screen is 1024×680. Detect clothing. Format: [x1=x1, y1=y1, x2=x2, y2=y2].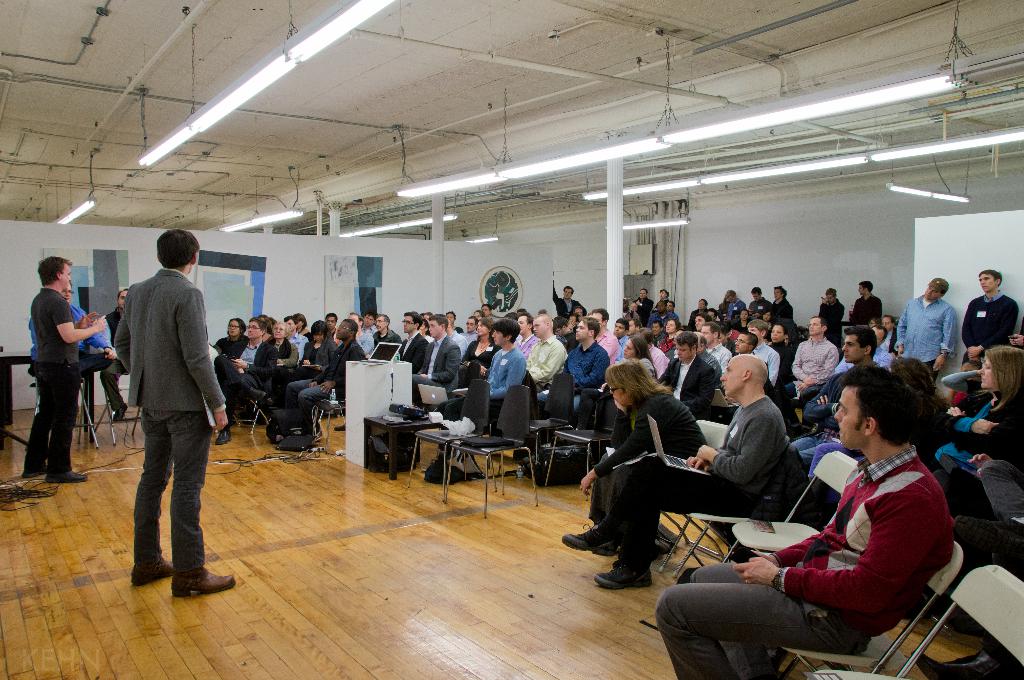
[x1=603, y1=327, x2=614, y2=365].
